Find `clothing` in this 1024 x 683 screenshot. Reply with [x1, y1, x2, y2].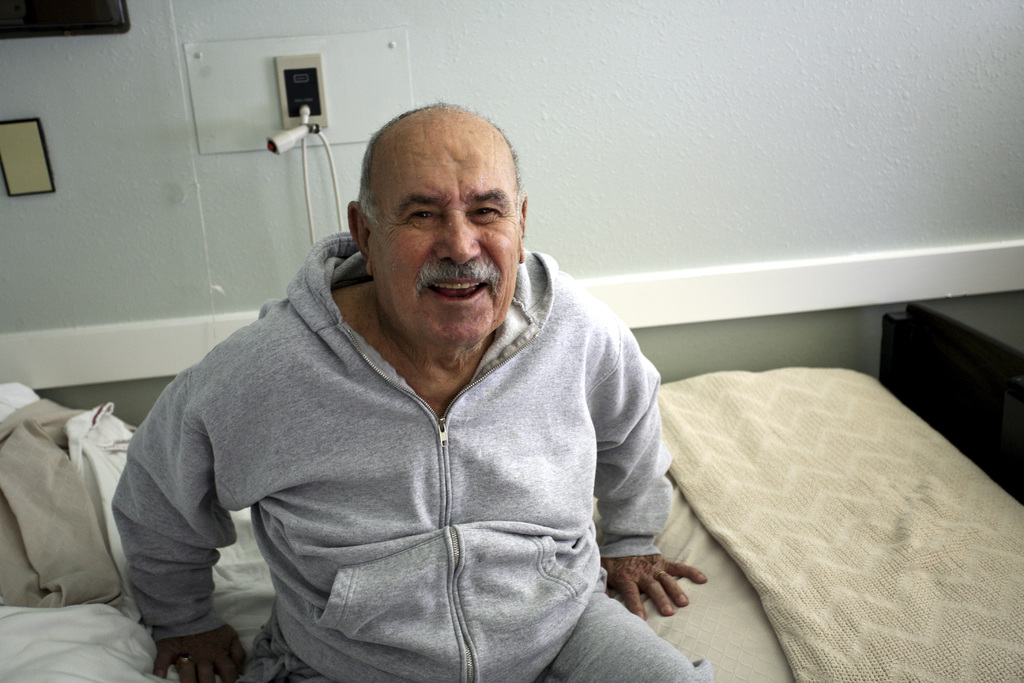
[161, 163, 684, 680].
